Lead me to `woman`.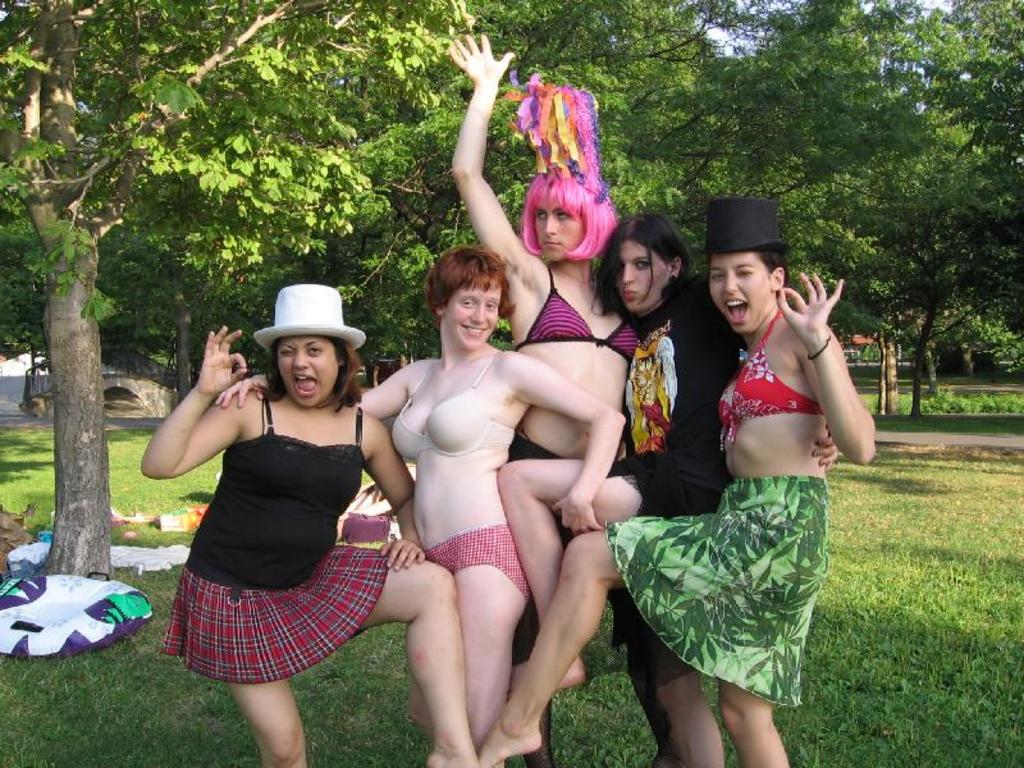
Lead to l=137, t=274, r=484, b=767.
